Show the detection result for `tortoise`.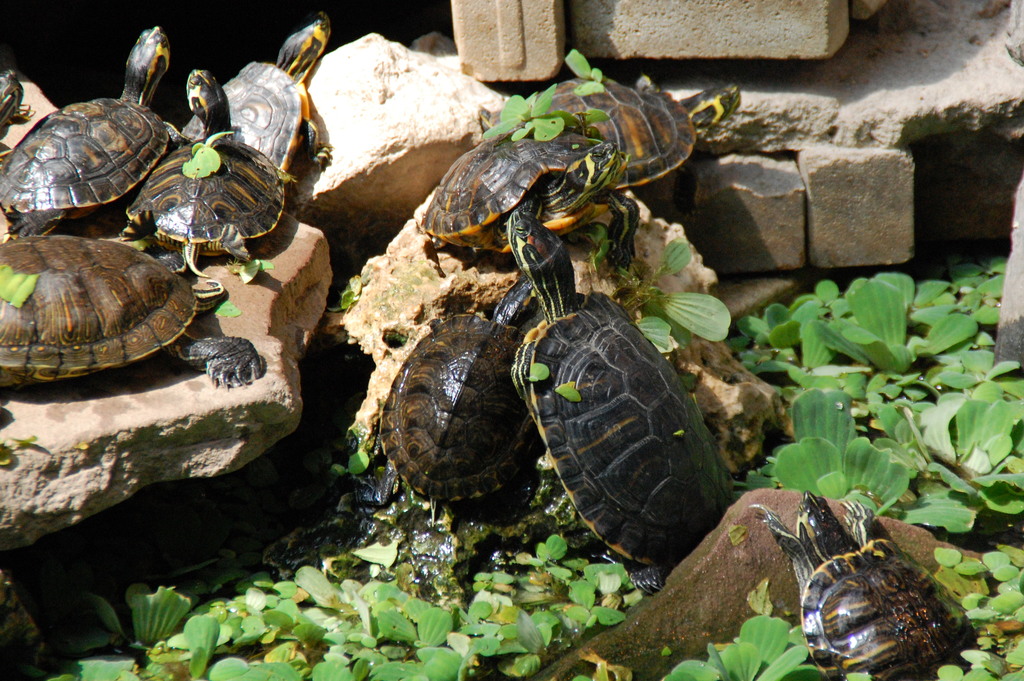
BBox(373, 281, 550, 532).
